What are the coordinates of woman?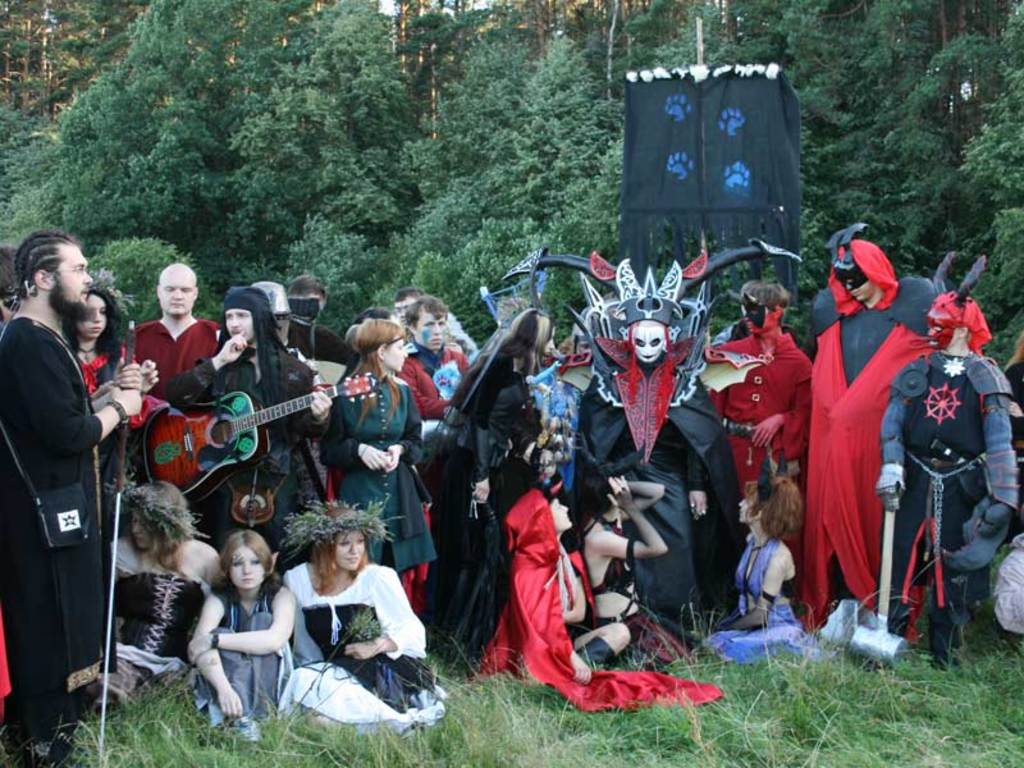
l=323, t=326, r=425, b=612.
